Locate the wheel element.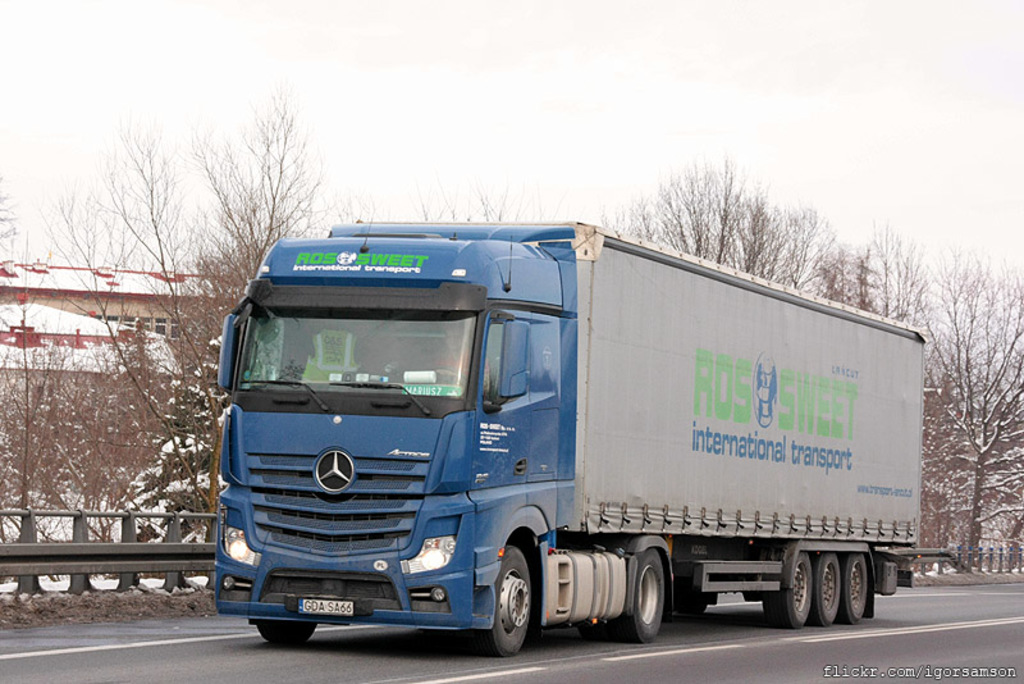
Element bbox: select_region(616, 547, 669, 644).
